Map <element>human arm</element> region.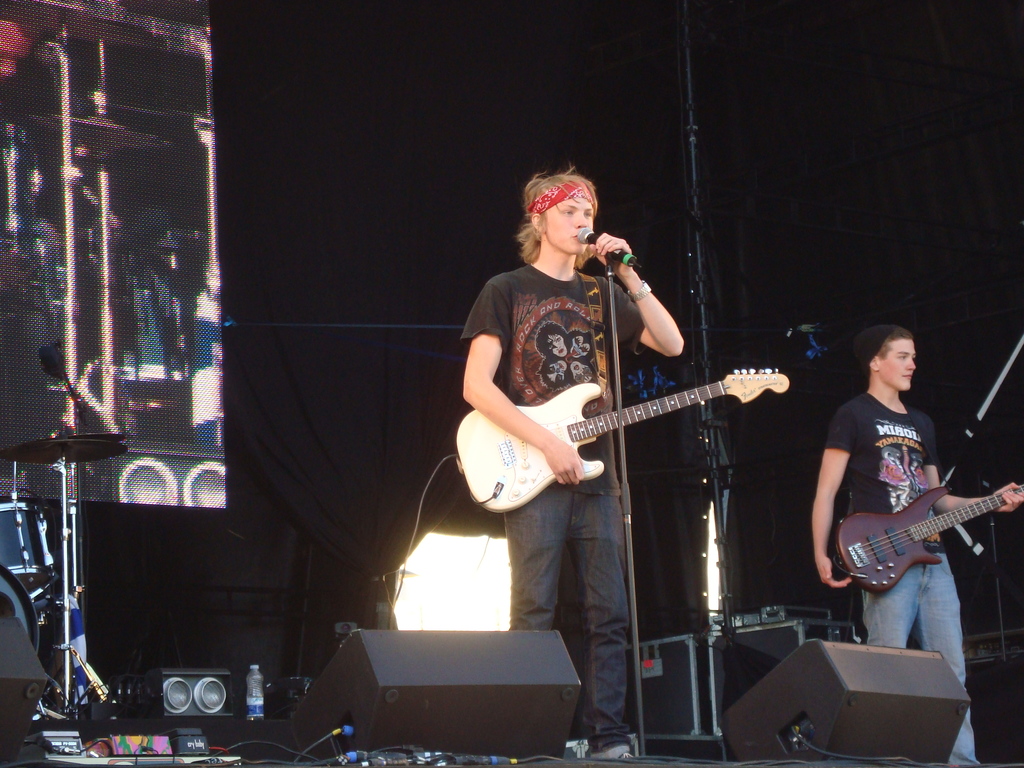
Mapped to 804 400 867 595.
